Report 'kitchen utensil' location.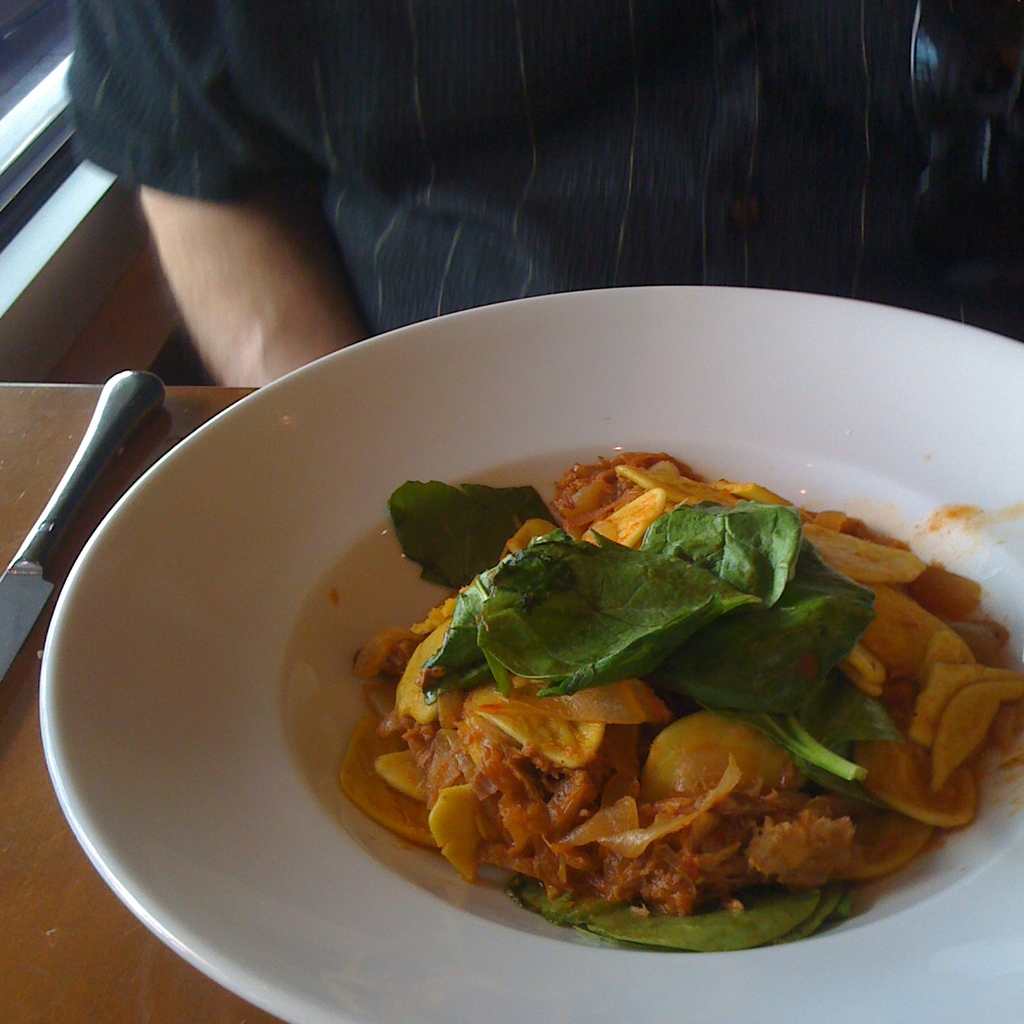
Report: x1=0, y1=365, x2=166, y2=681.
